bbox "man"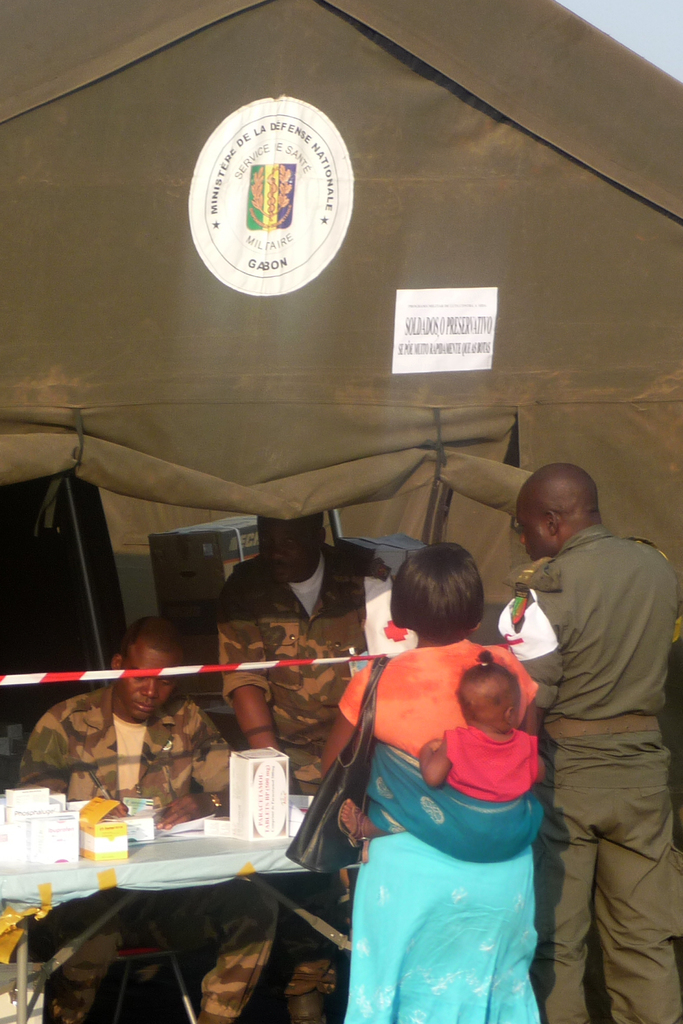
pyautogui.locateOnScreen(501, 444, 671, 1002)
